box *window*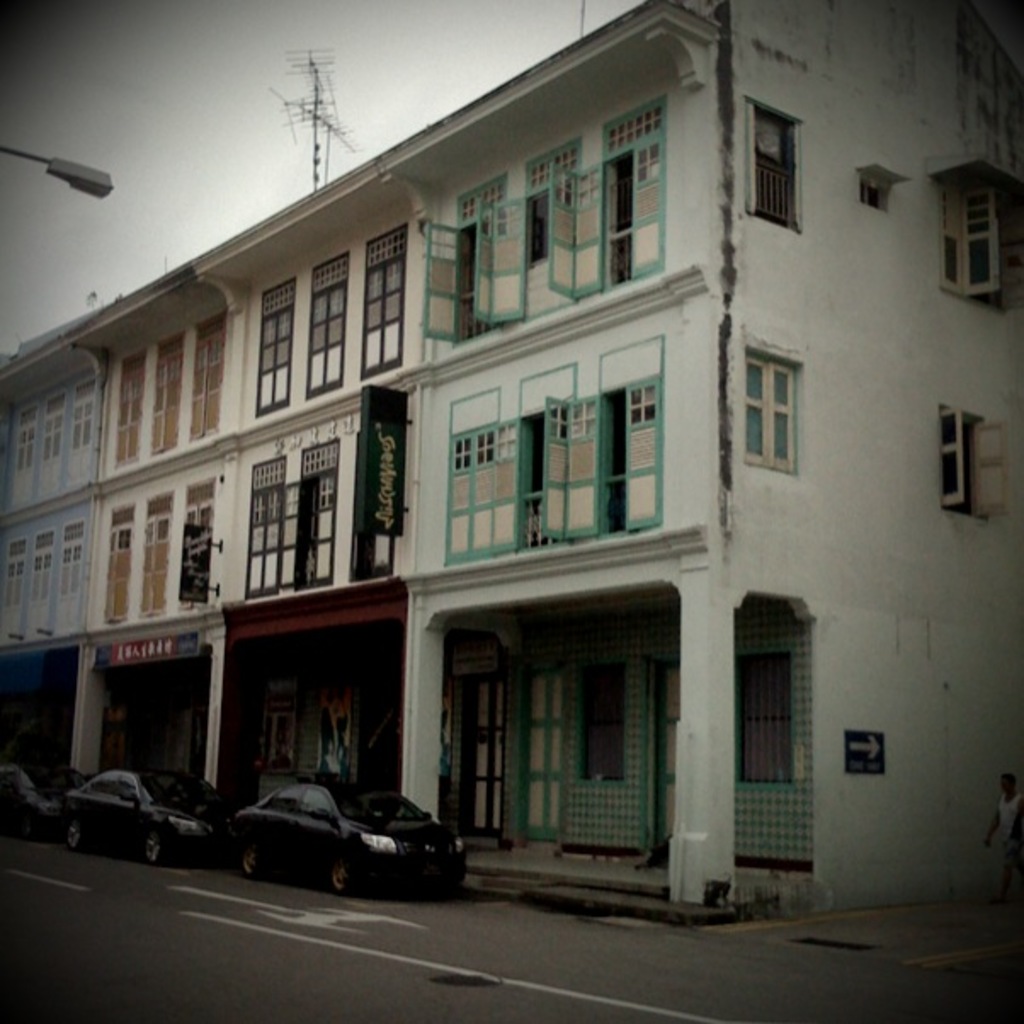
(191, 313, 219, 434)
